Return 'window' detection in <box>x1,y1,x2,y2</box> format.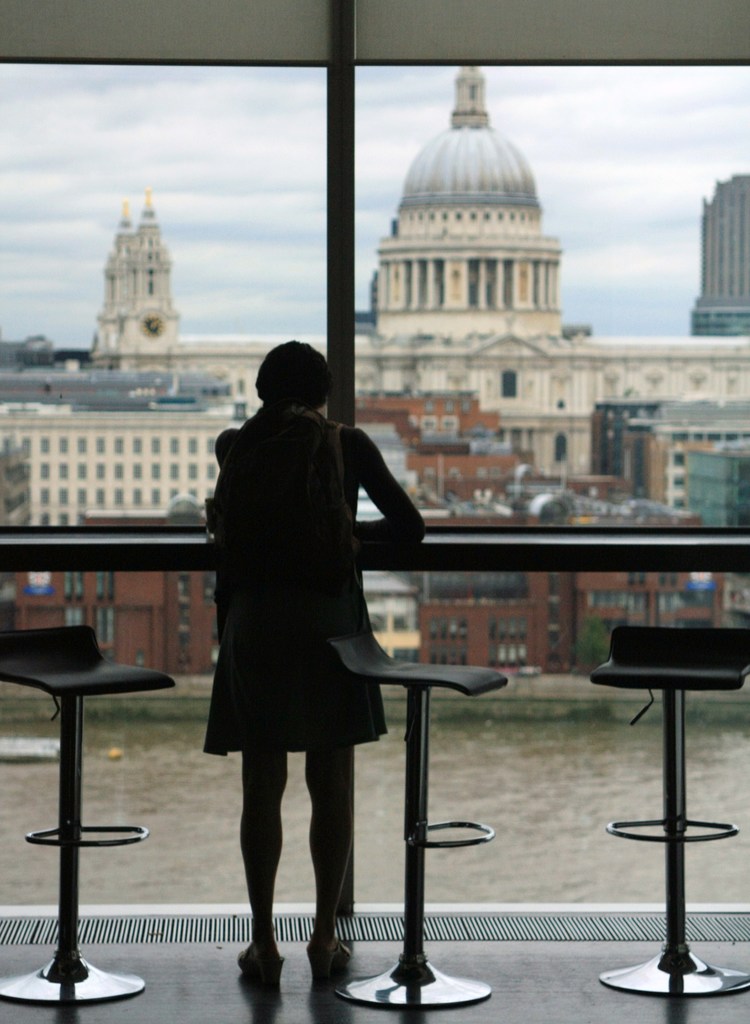
<box>56,609,91,627</box>.
